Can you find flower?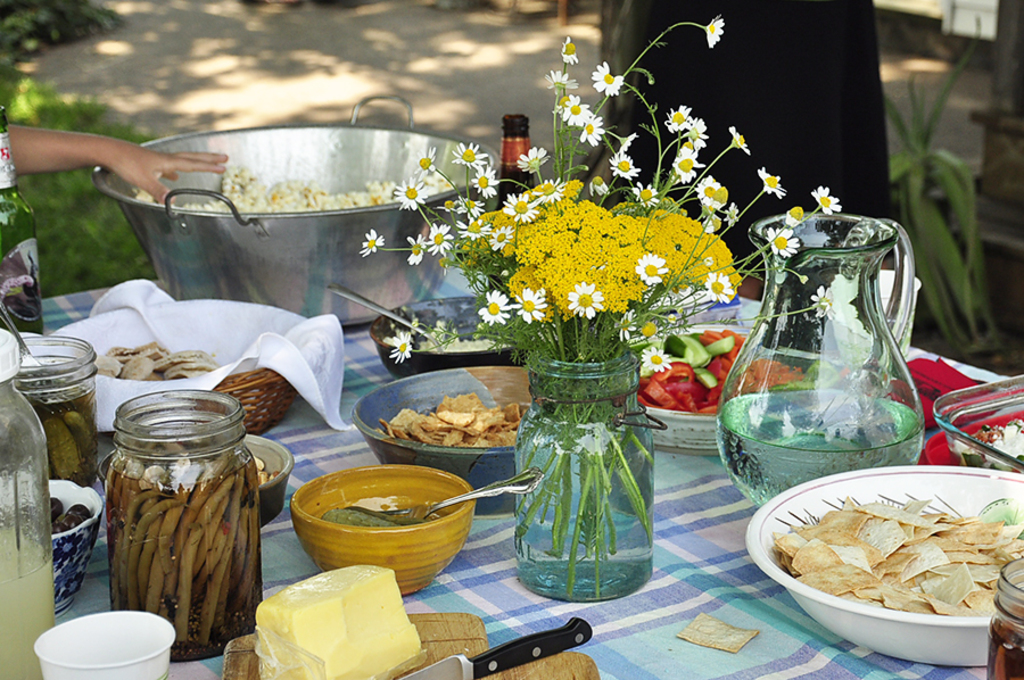
Yes, bounding box: (left=622, top=132, right=636, bottom=151).
